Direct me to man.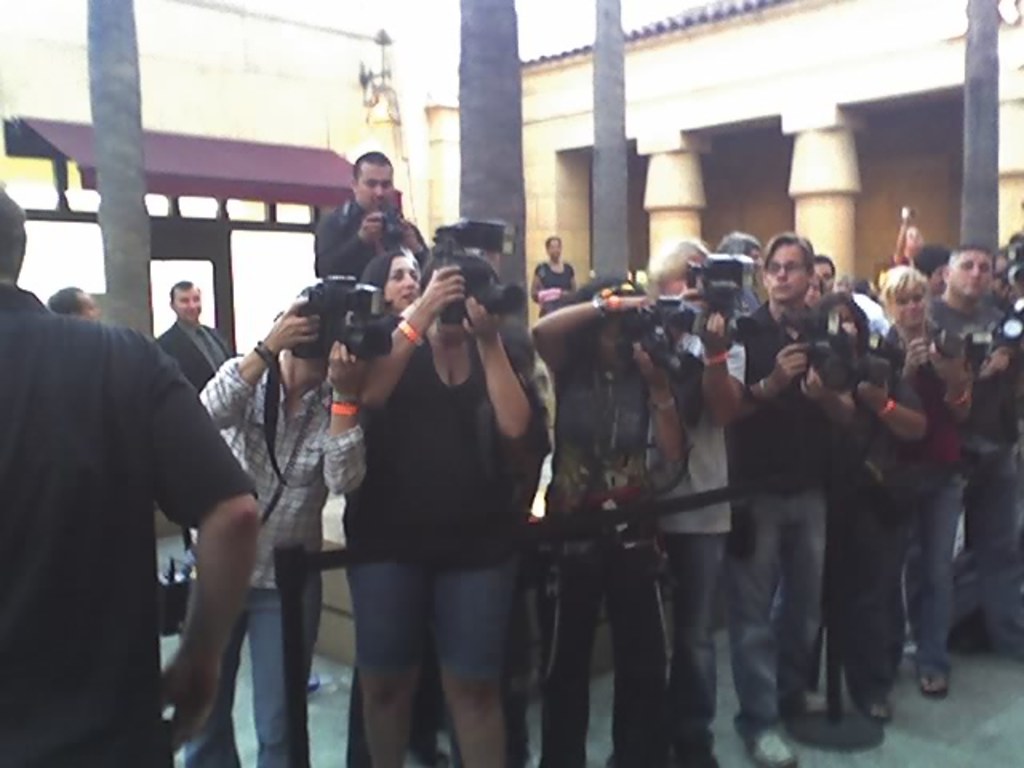
Direction: 157,282,230,539.
